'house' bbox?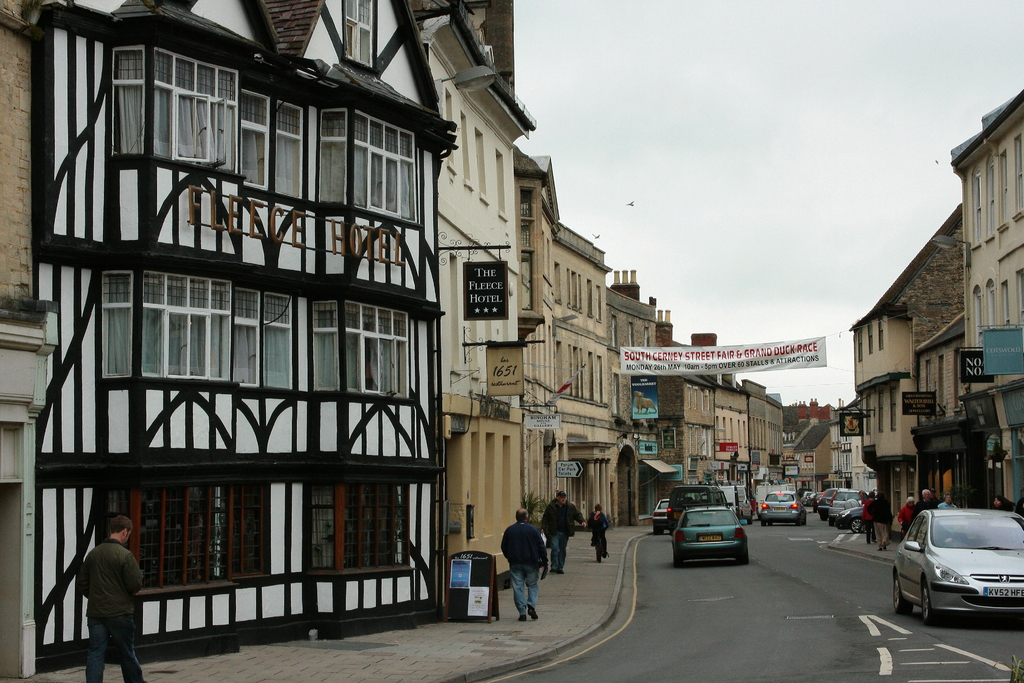
{"left": 753, "top": 381, "right": 790, "bottom": 493}
